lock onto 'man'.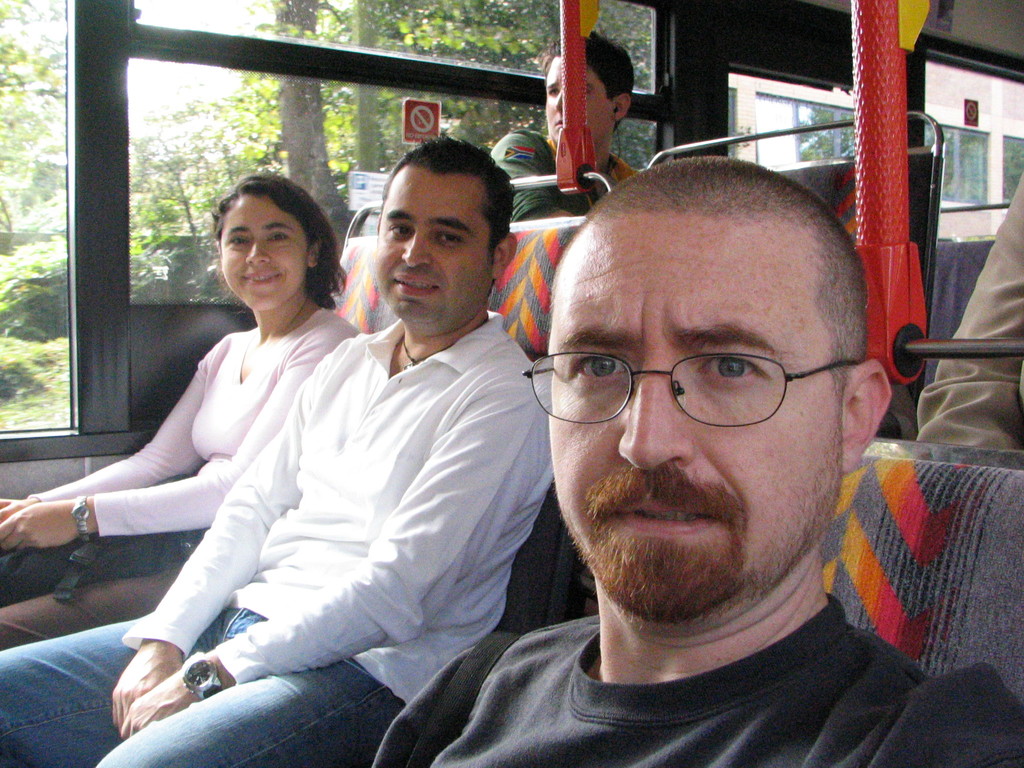
Locked: BBox(490, 28, 646, 223).
